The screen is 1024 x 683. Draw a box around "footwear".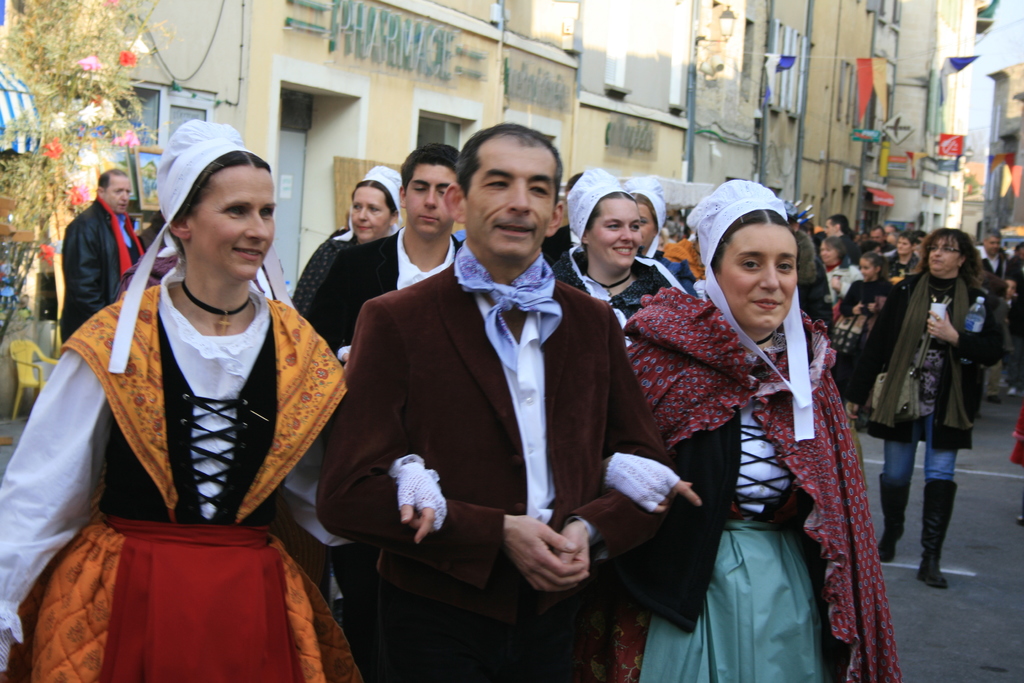
bbox(913, 475, 975, 588).
